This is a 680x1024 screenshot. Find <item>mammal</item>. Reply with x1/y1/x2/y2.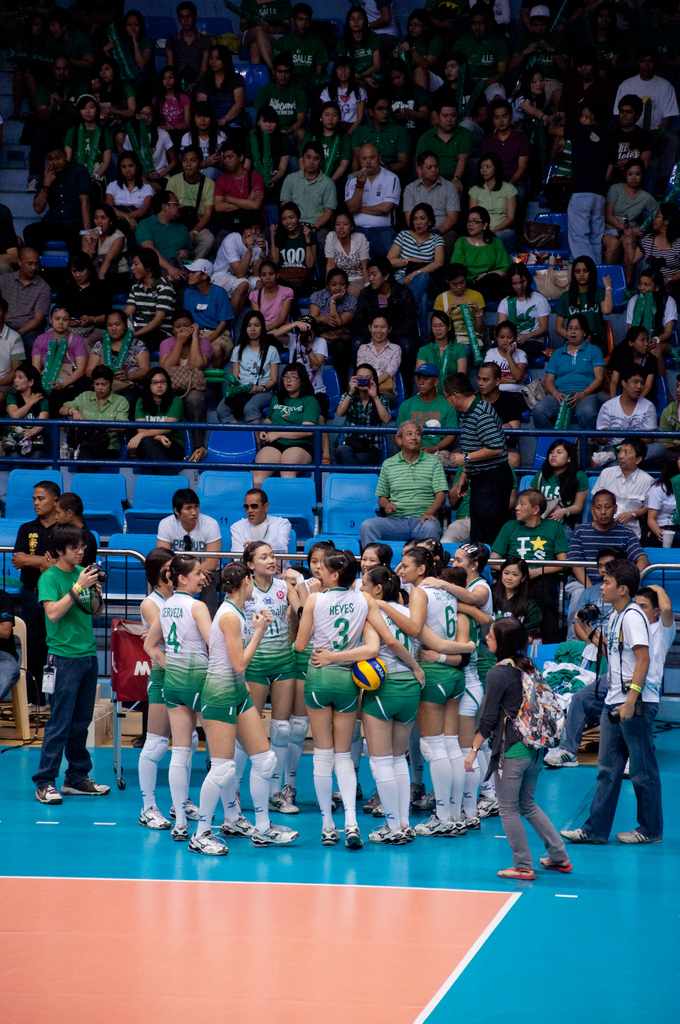
622/262/679/367.
